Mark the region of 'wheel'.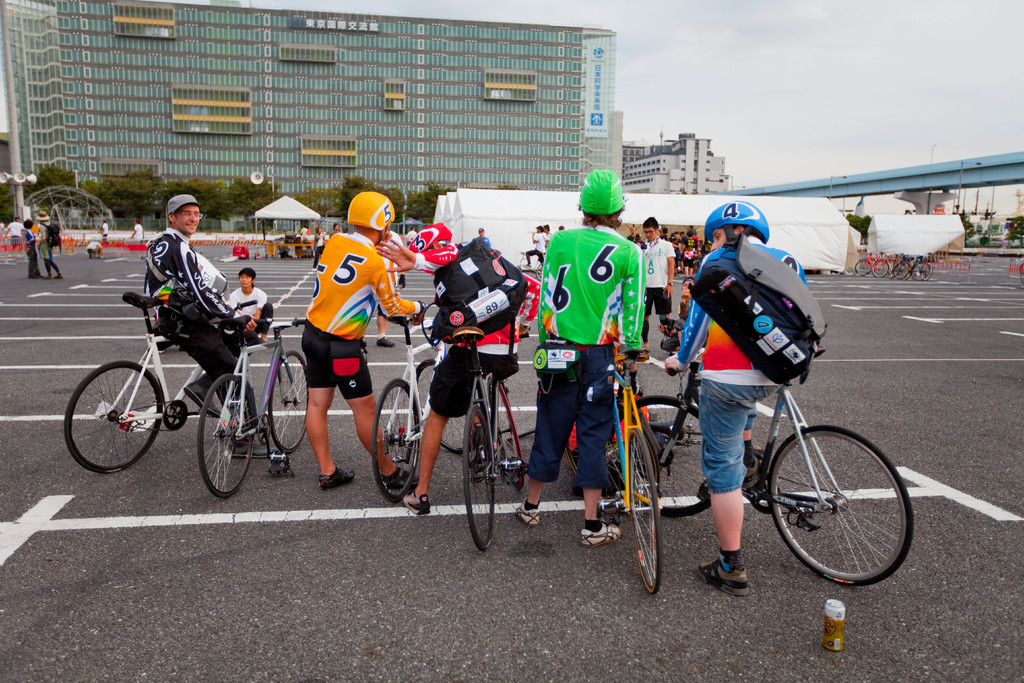
Region: [465,402,491,545].
